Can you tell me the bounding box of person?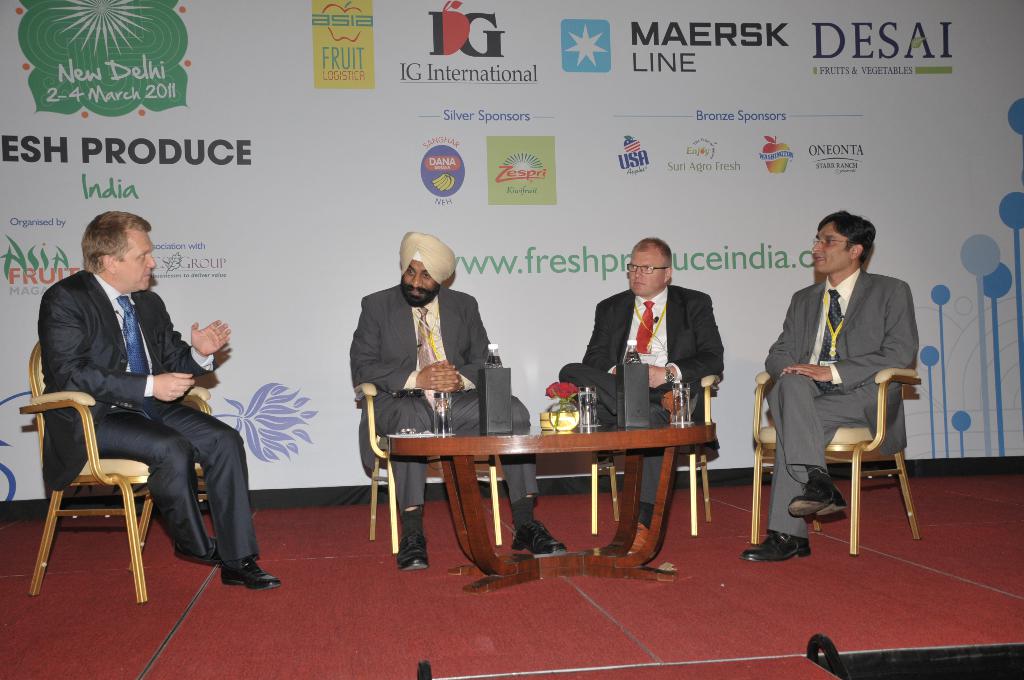
left=556, top=238, right=727, bottom=553.
